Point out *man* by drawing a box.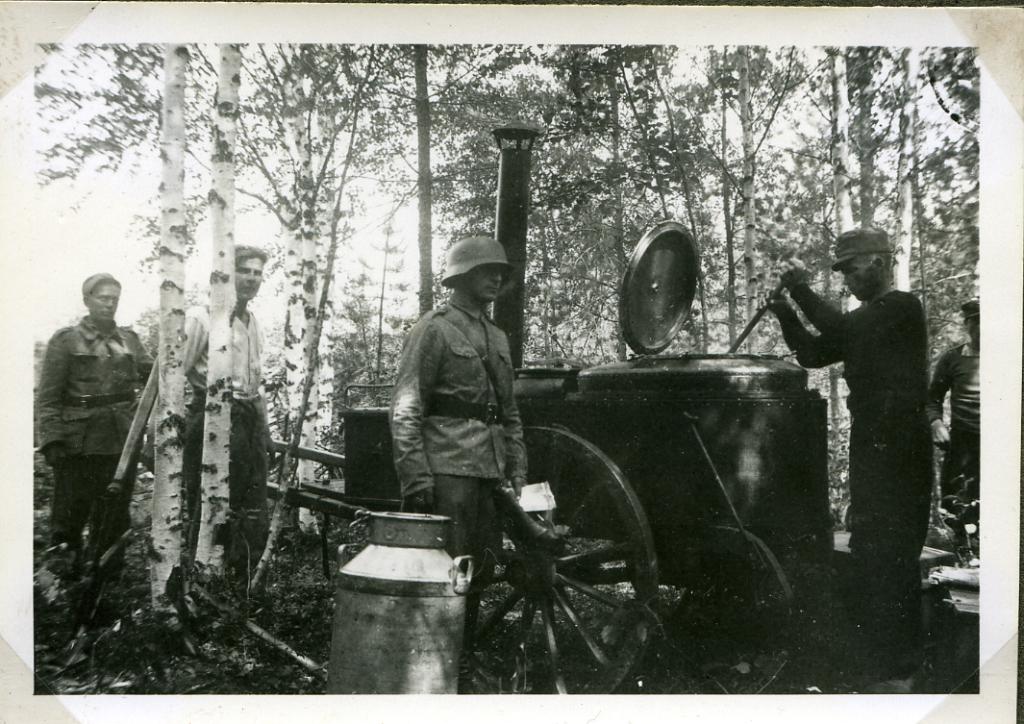
detection(35, 272, 160, 571).
